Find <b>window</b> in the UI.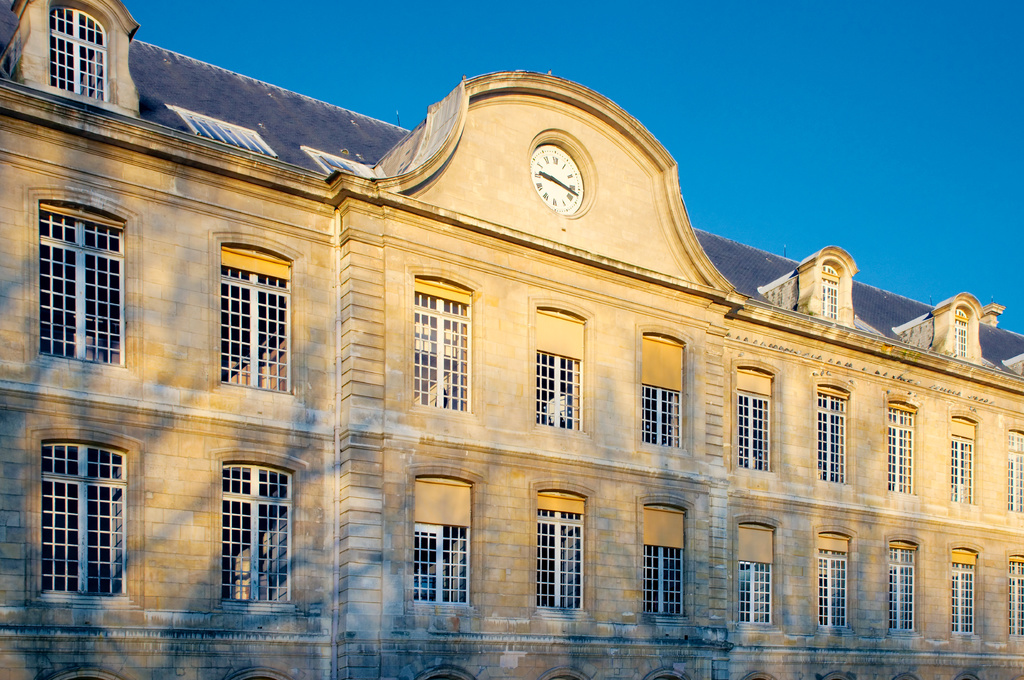
UI element at <region>932, 292, 984, 368</region>.
